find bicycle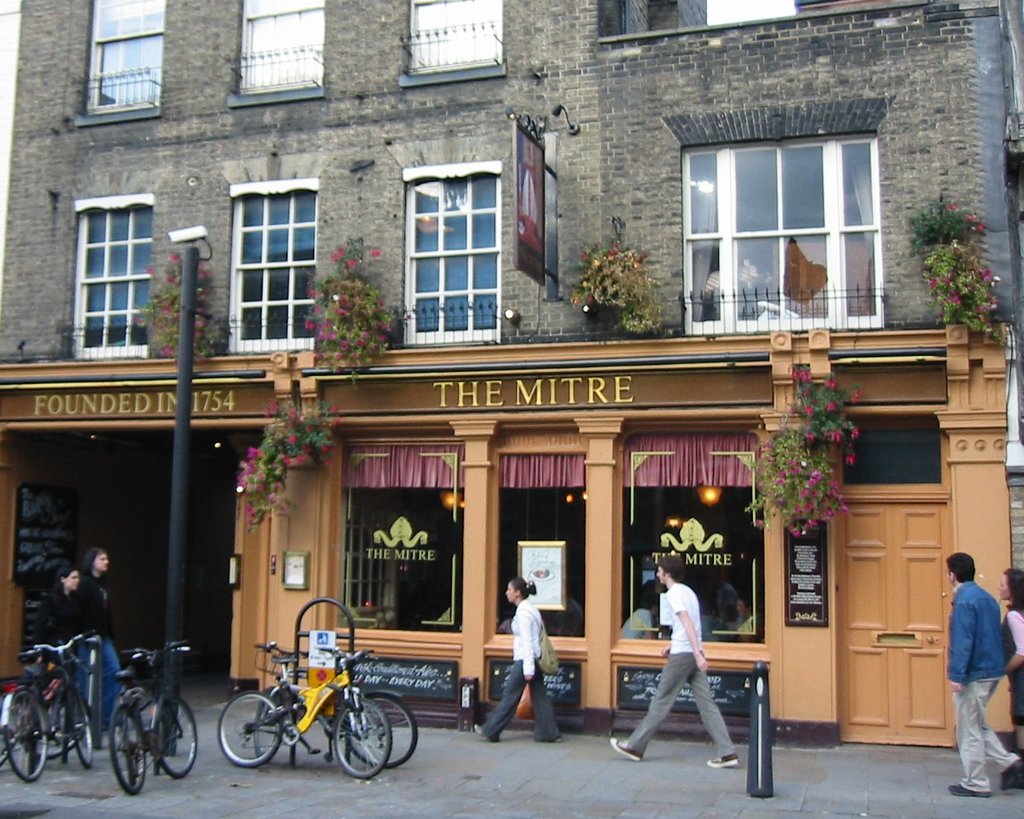
(10, 685, 82, 755)
